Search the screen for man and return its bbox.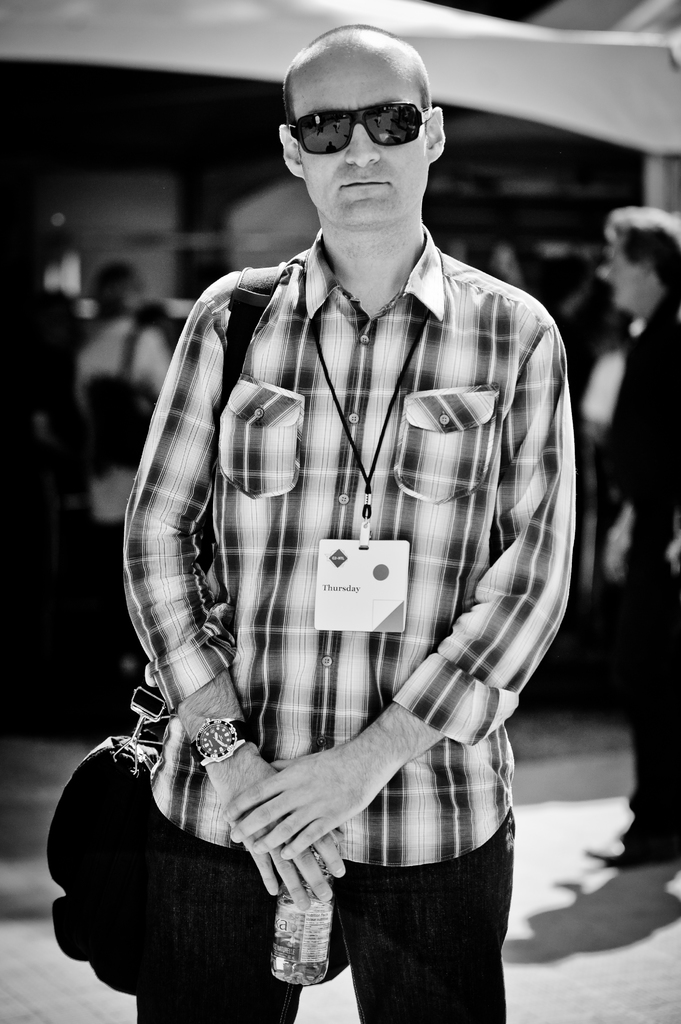
Found: left=90, top=0, right=575, bottom=996.
